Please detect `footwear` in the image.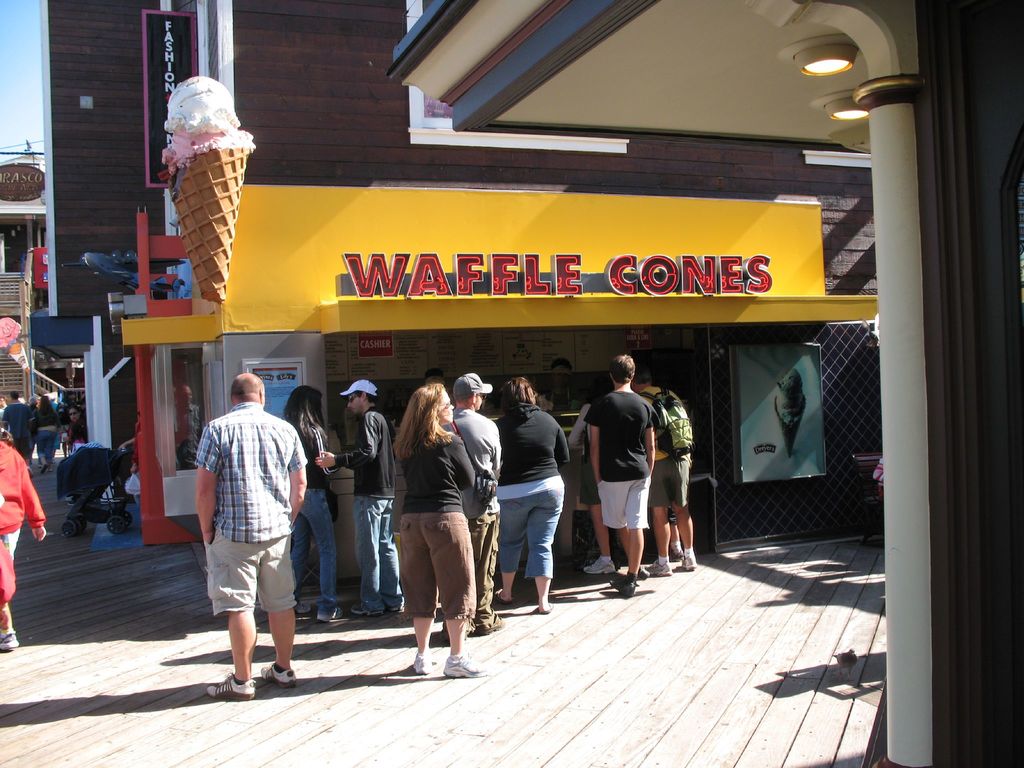
box(412, 652, 432, 676).
